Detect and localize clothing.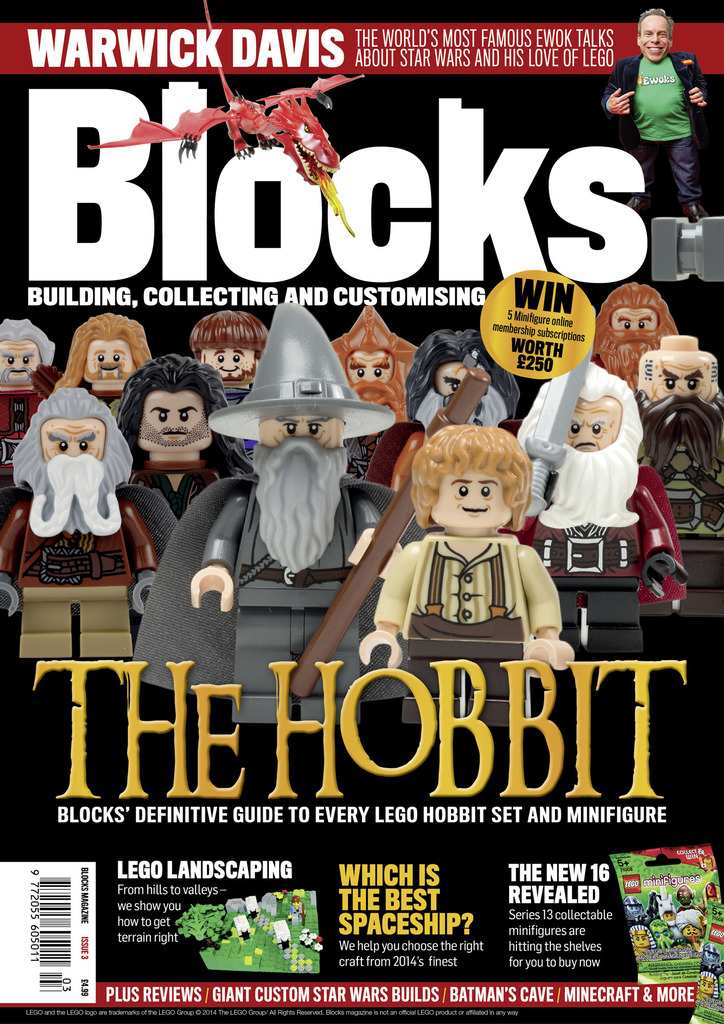
Localized at [x1=371, y1=524, x2=566, y2=725].
